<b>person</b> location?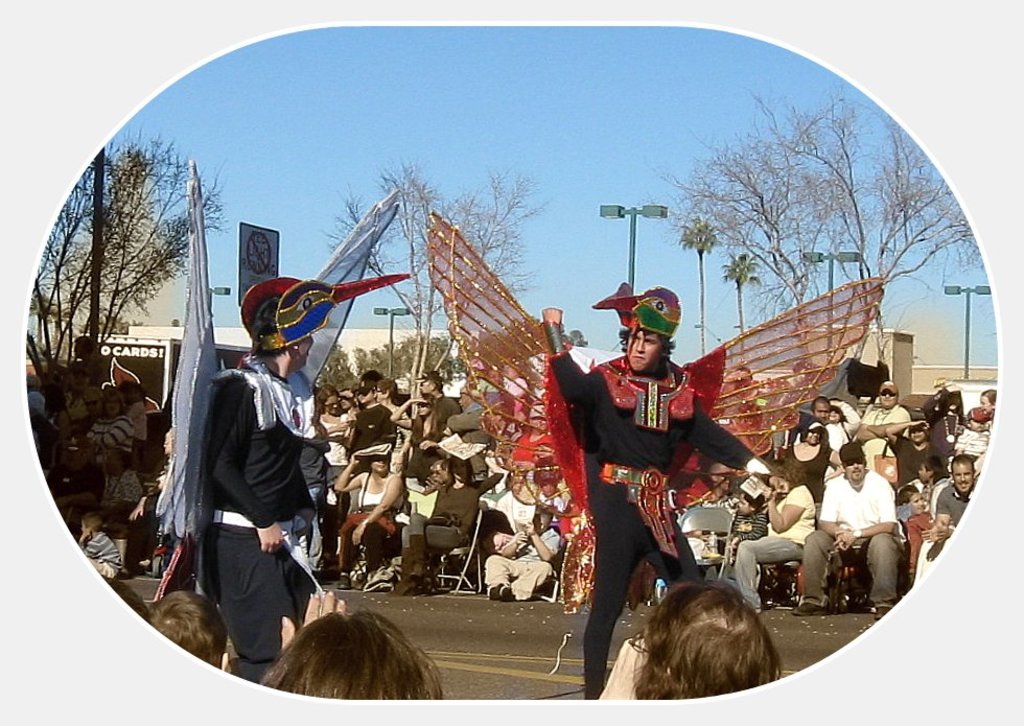
[left=443, top=385, right=498, bottom=459]
